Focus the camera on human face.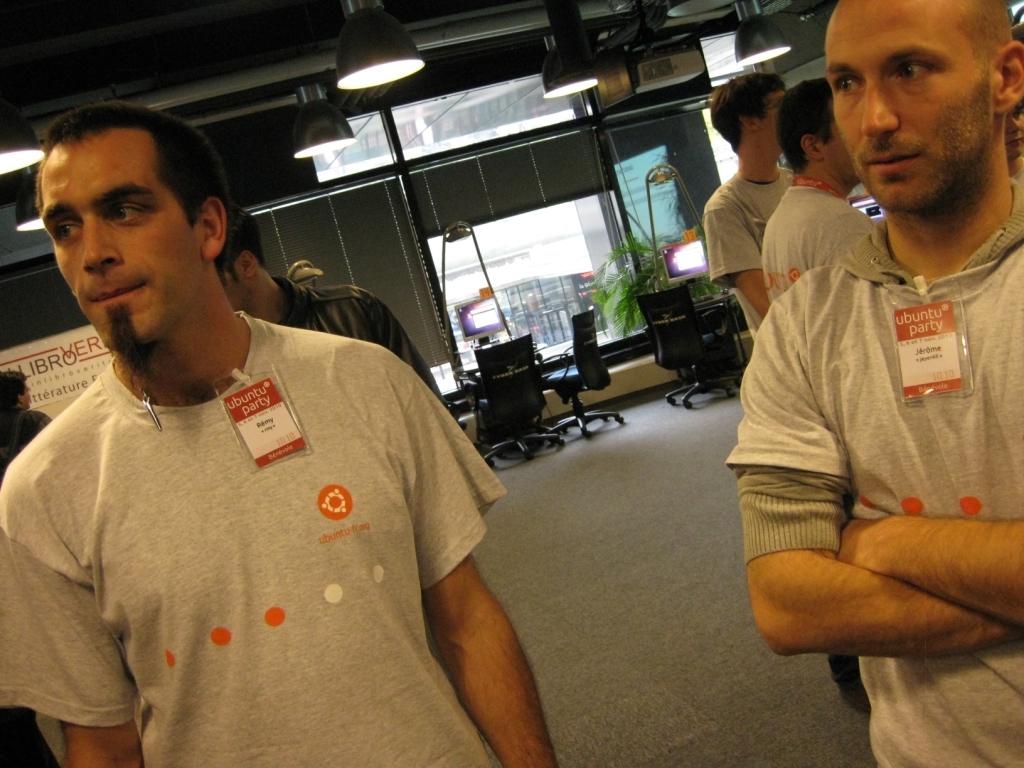
Focus region: box(33, 114, 220, 356).
